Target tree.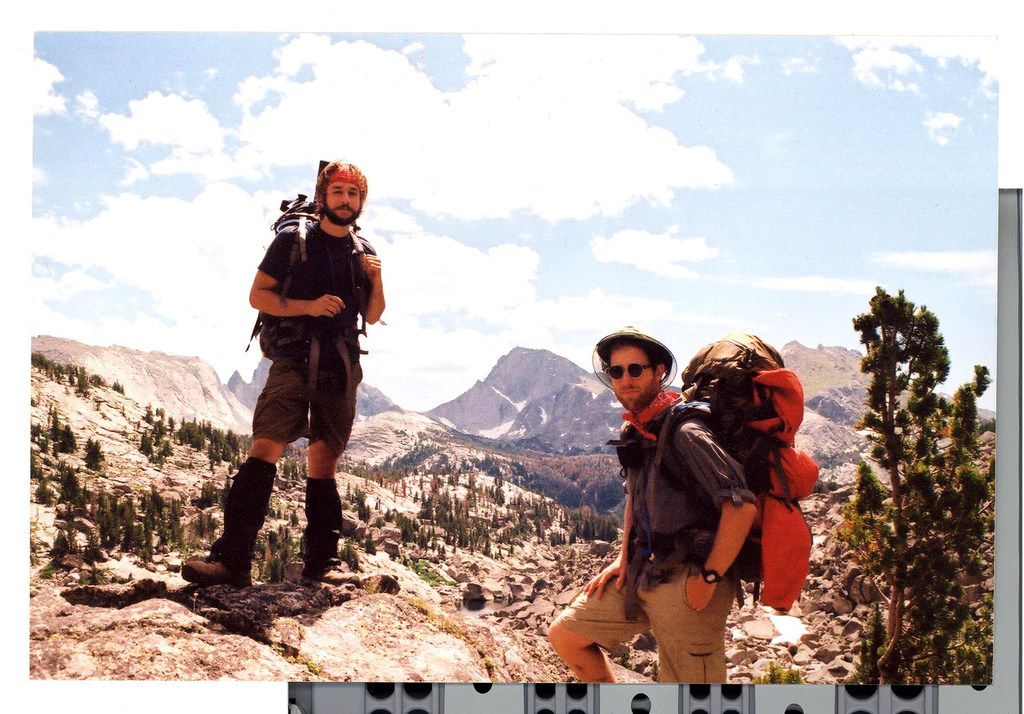
Target region: x1=833, y1=457, x2=899, y2=642.
